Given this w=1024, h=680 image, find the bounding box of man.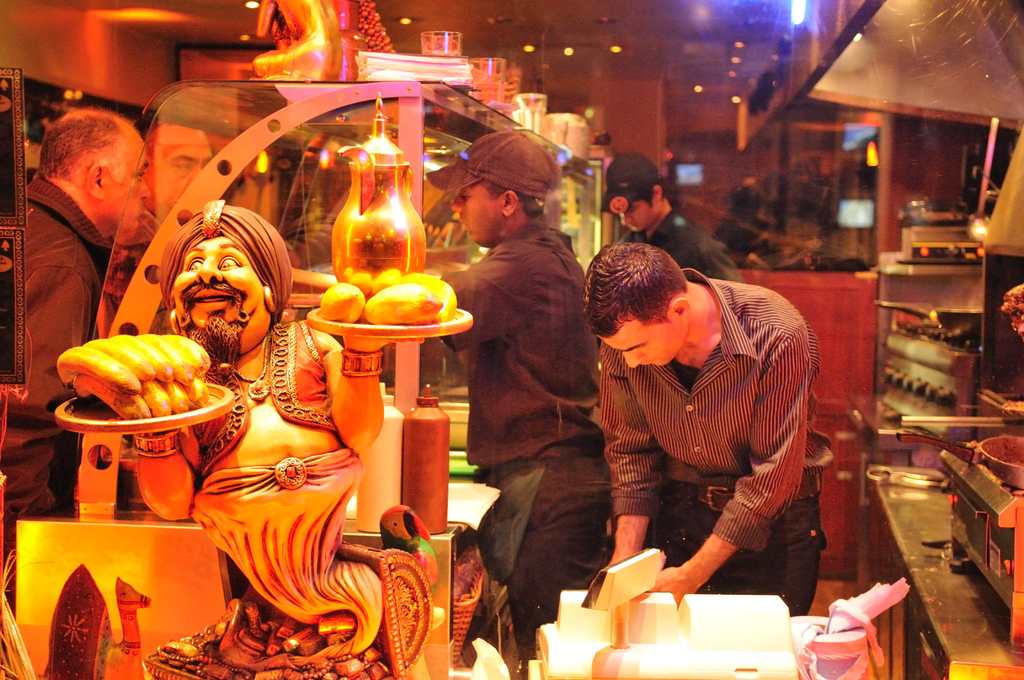
[left=0, top=106, right=152, bottom=597].
